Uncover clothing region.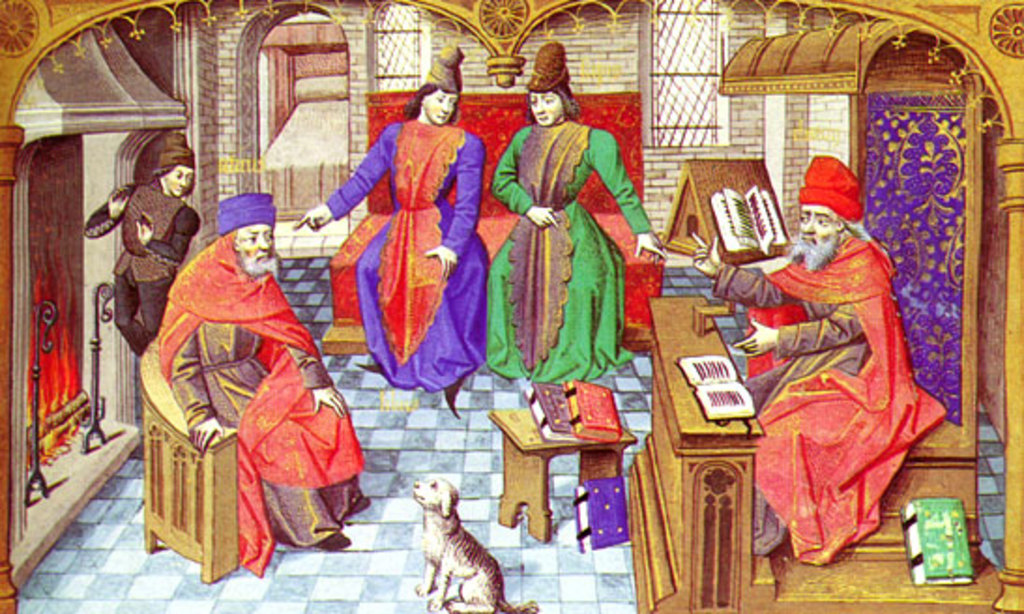
Uncovered: <box>157,227,374,577</box>.
